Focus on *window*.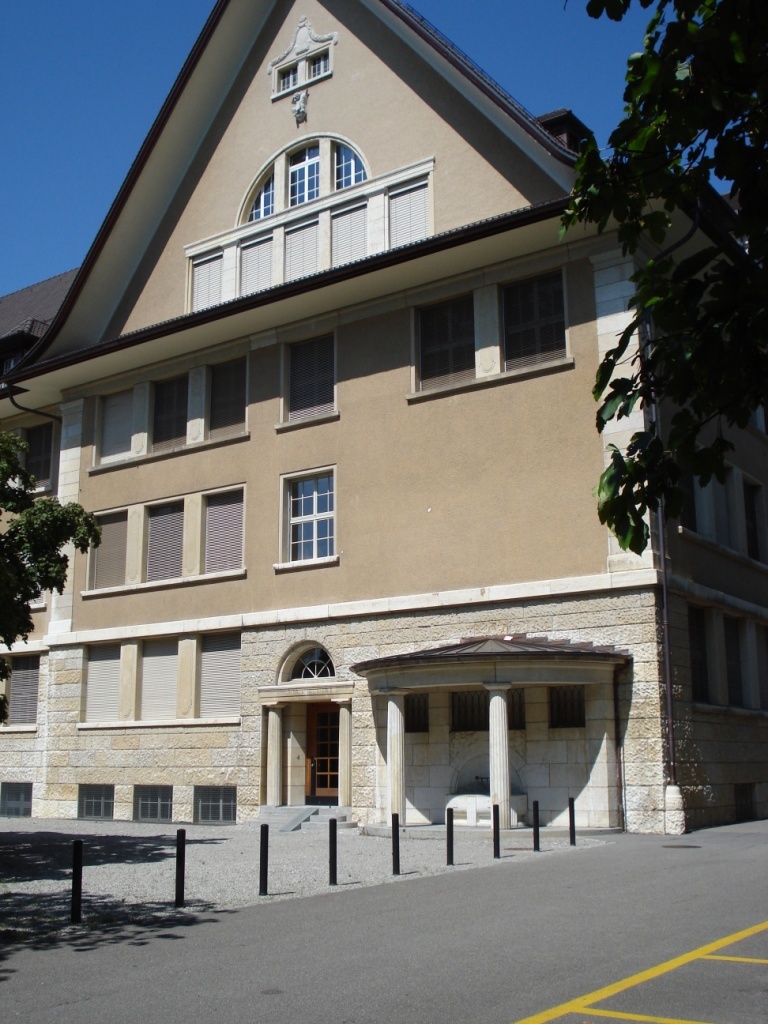
Focused at <box>1,785,29,817</box>.
